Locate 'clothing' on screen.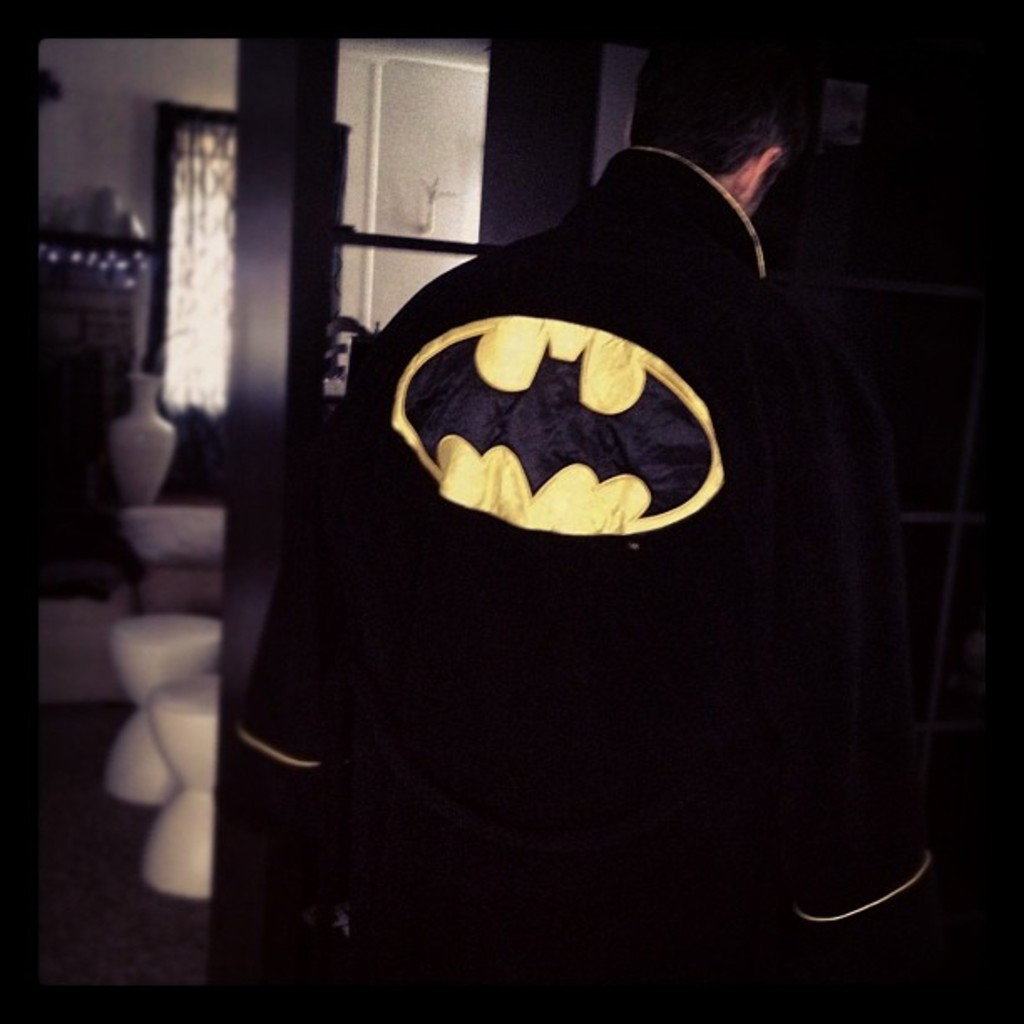
On screen at 268, 214, 924, 925.
